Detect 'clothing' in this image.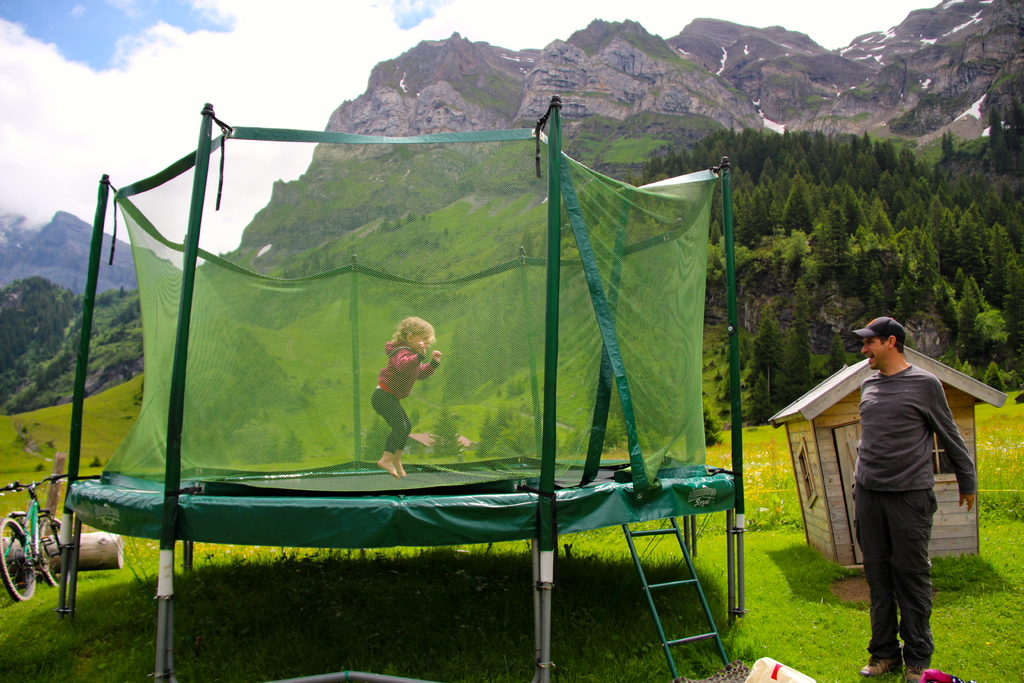
Detection: <region>845, 317, 986, 648</region>.
